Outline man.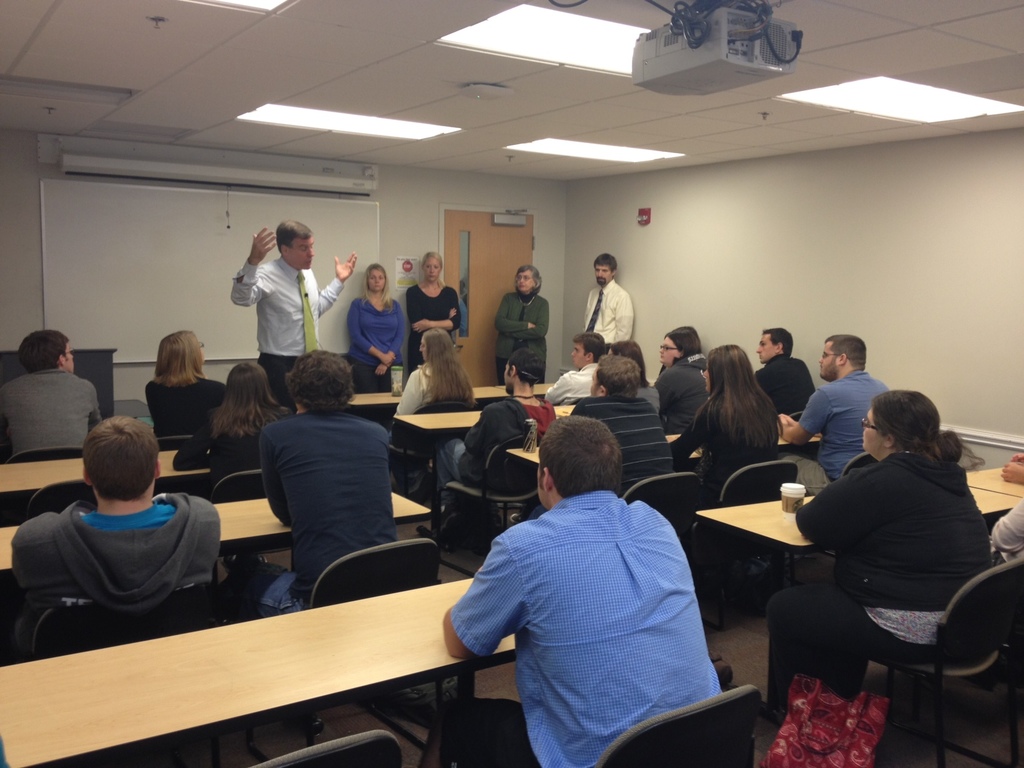
Outline: BBox(755, 323, 817, 417).
